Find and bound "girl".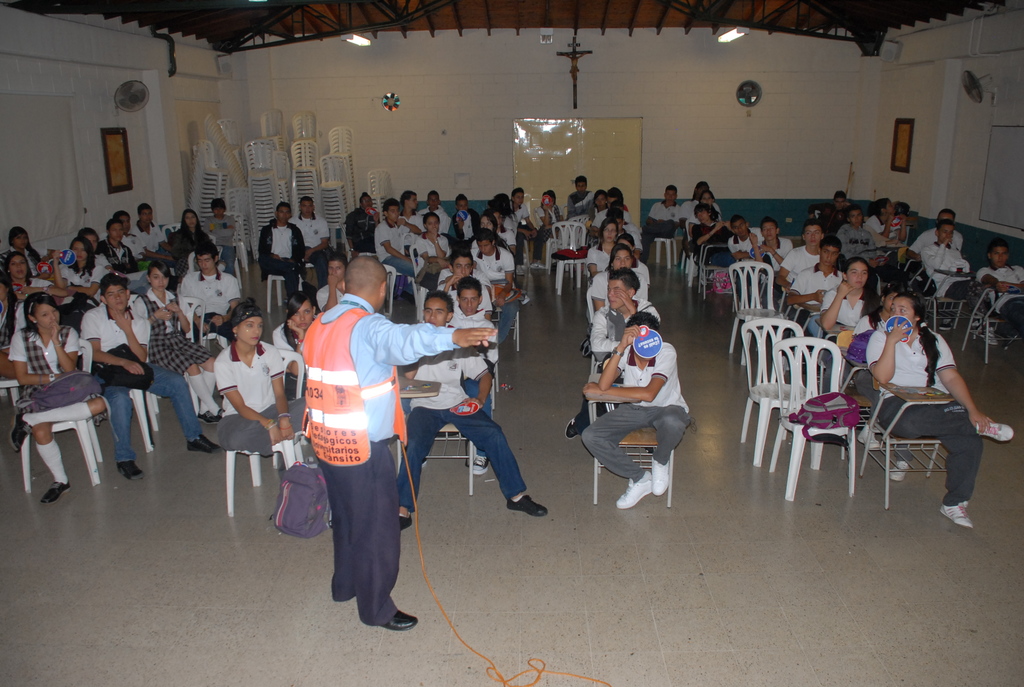
Bound: x1=212, y1=298, x2=307, y2=468.
